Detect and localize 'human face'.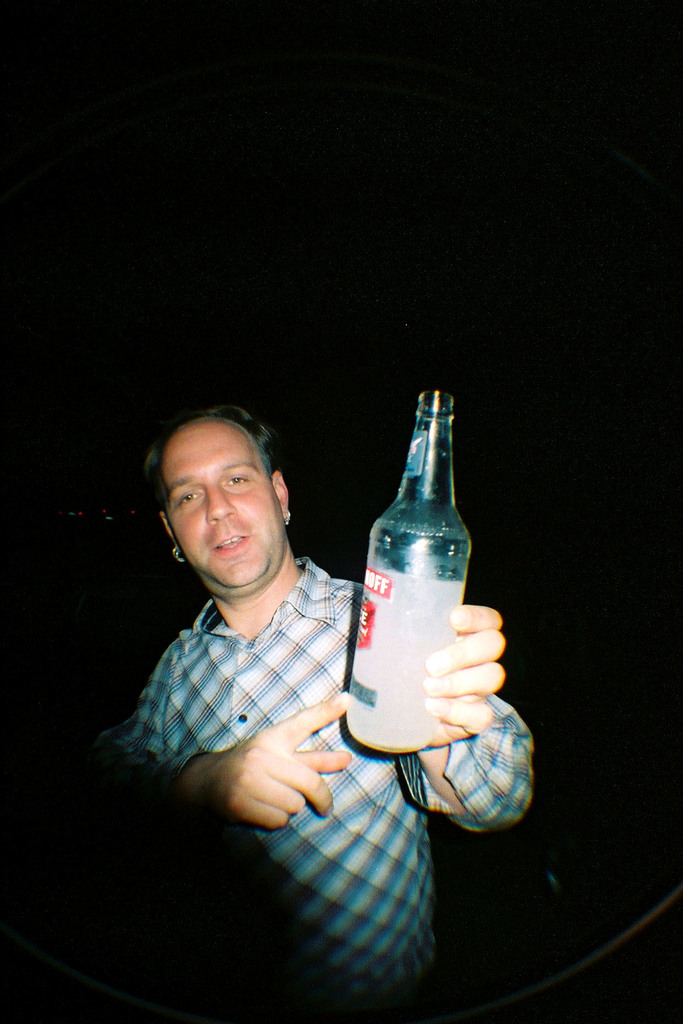
Localized at 172,442,274,584.
